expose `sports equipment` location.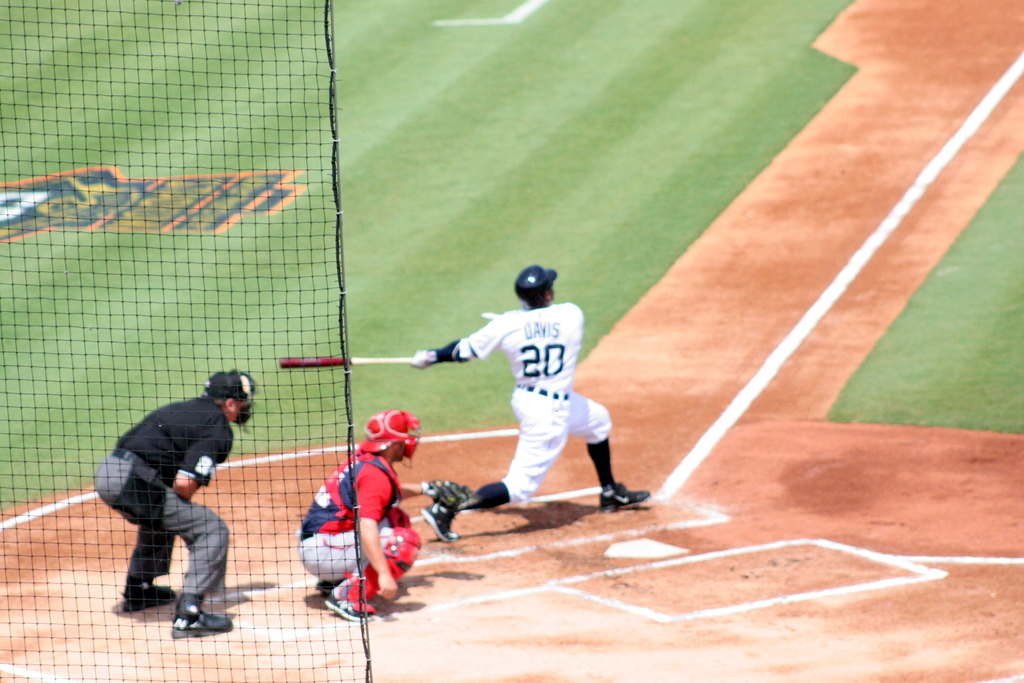
Exposed at box=[419, 478, 465, 511].
